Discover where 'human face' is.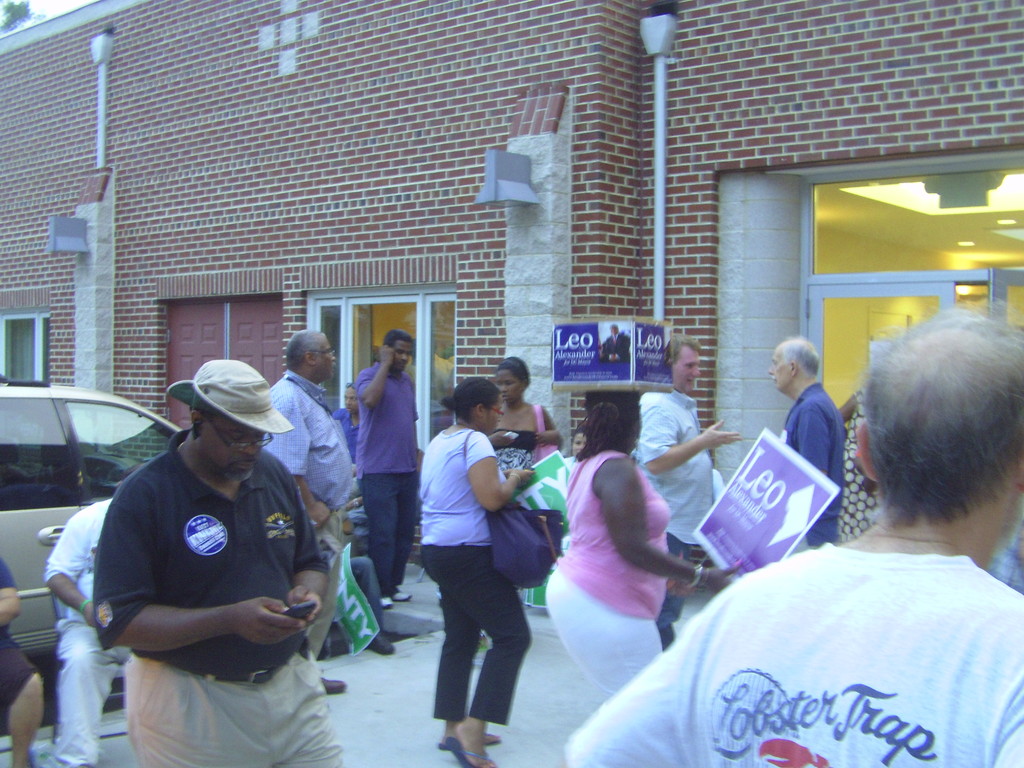
Discovered at bbox(312, 342, 335, 376).
